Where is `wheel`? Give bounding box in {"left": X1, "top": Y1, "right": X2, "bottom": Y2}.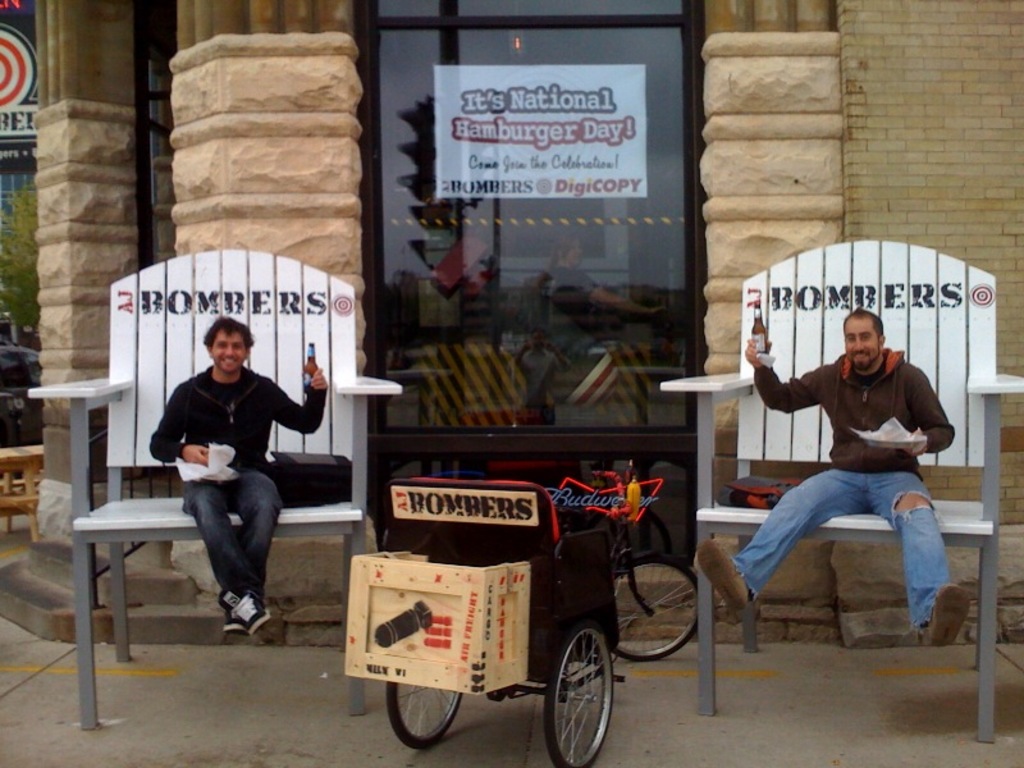
{"left": 608, "top": 554, "right": 703, "bottom": 662}.
